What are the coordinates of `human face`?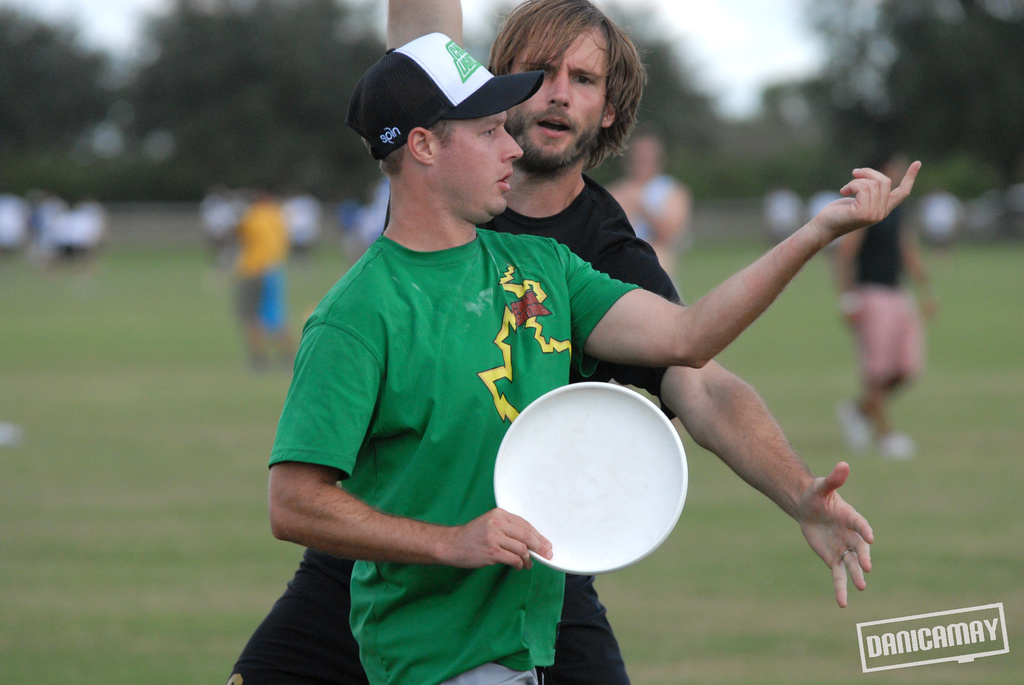
Rect(435, 110, 520, 214).
